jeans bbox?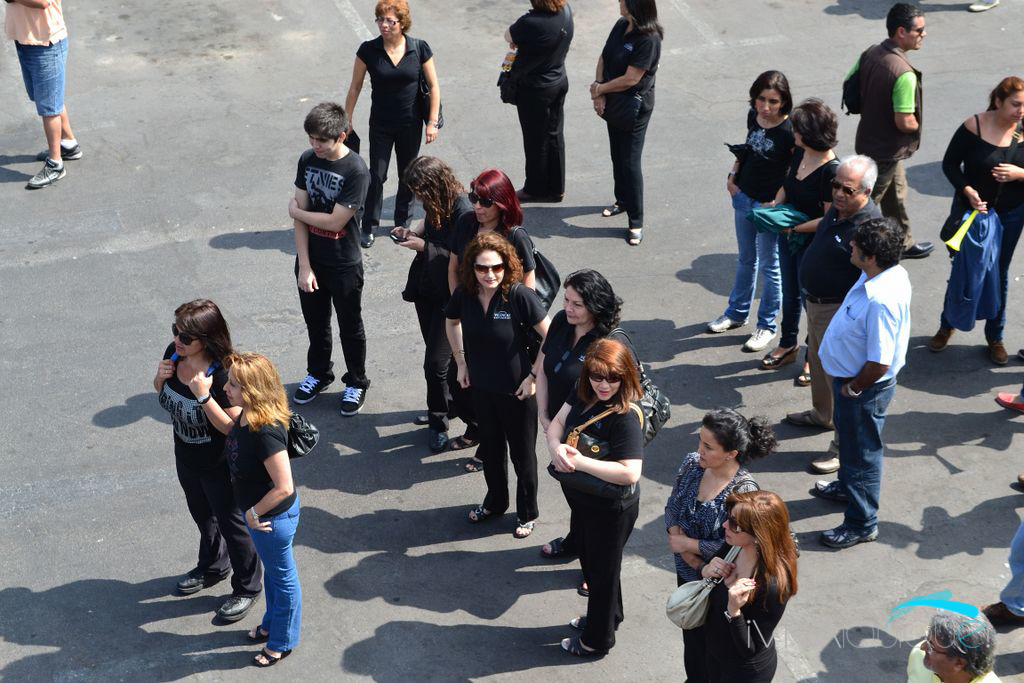
select_region(723, 187, 781, 333)
